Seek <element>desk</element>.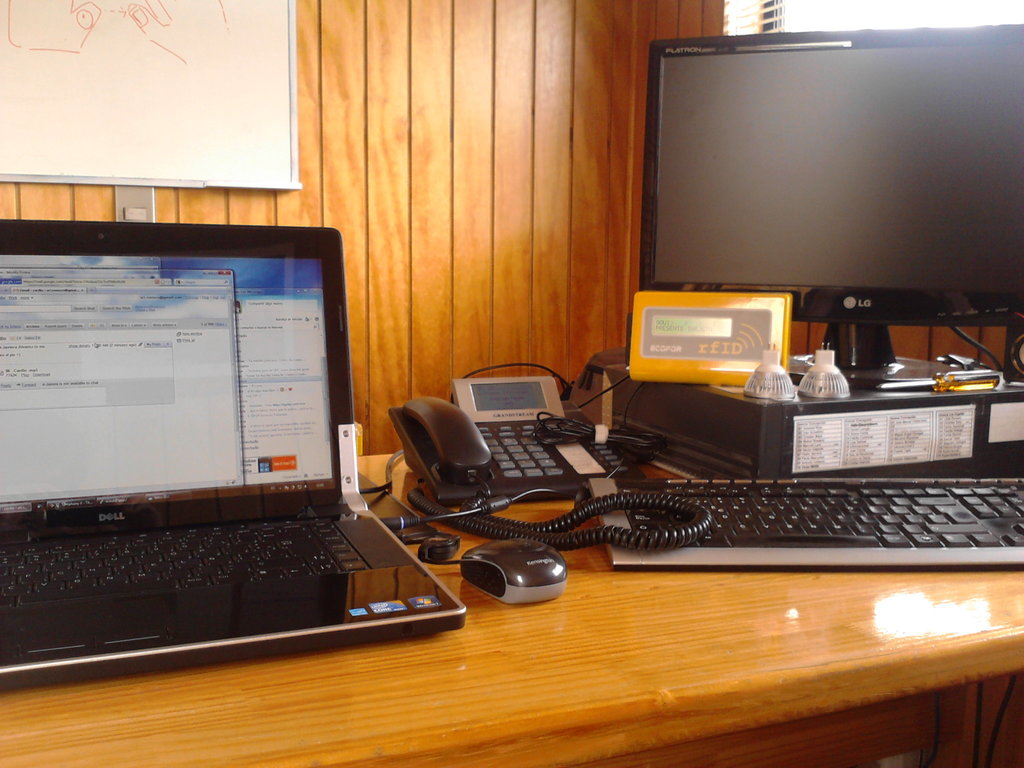
[0, 447, 1023, 767].
